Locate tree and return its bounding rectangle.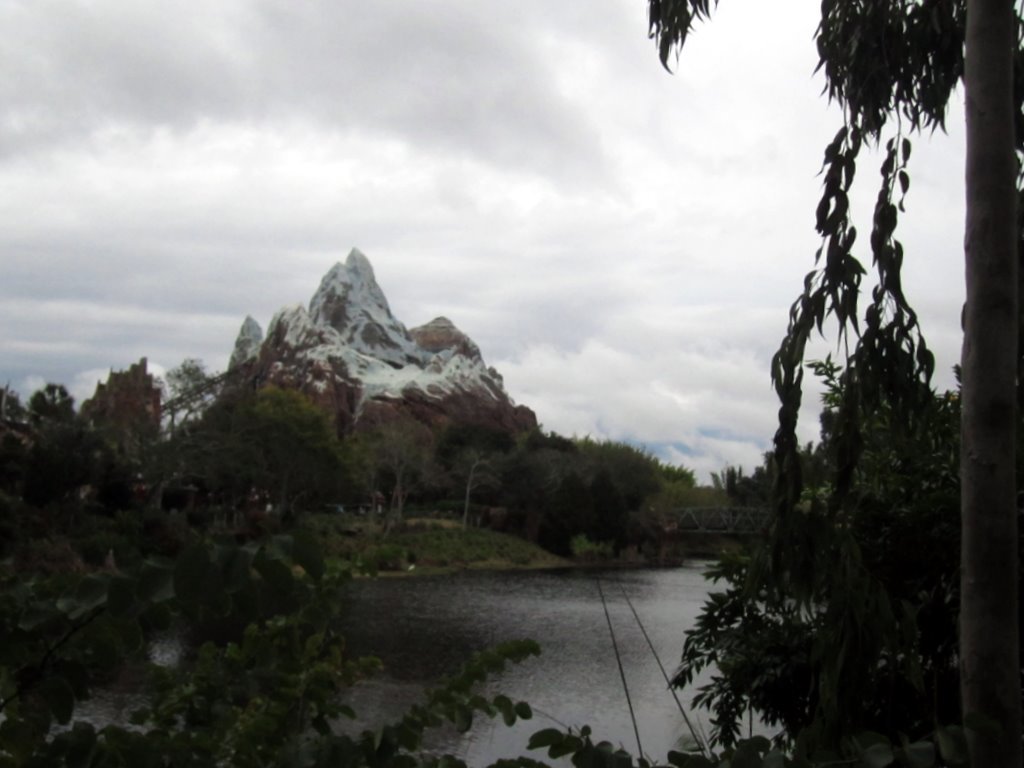
[179,352,219,405].
